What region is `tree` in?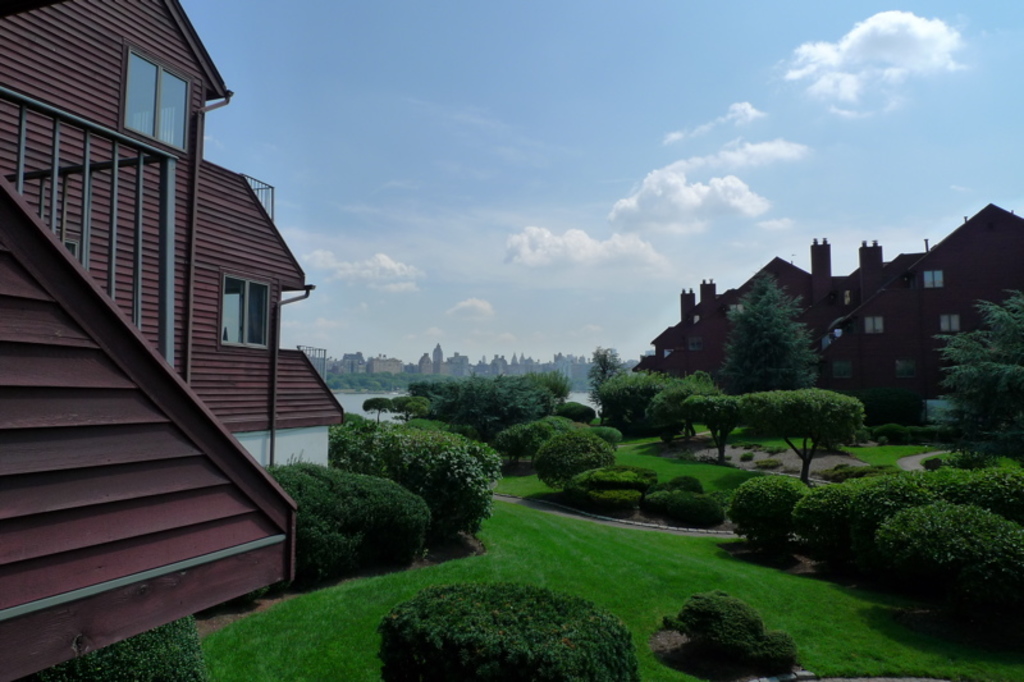
bbox=(590, 345, 626, 425).
